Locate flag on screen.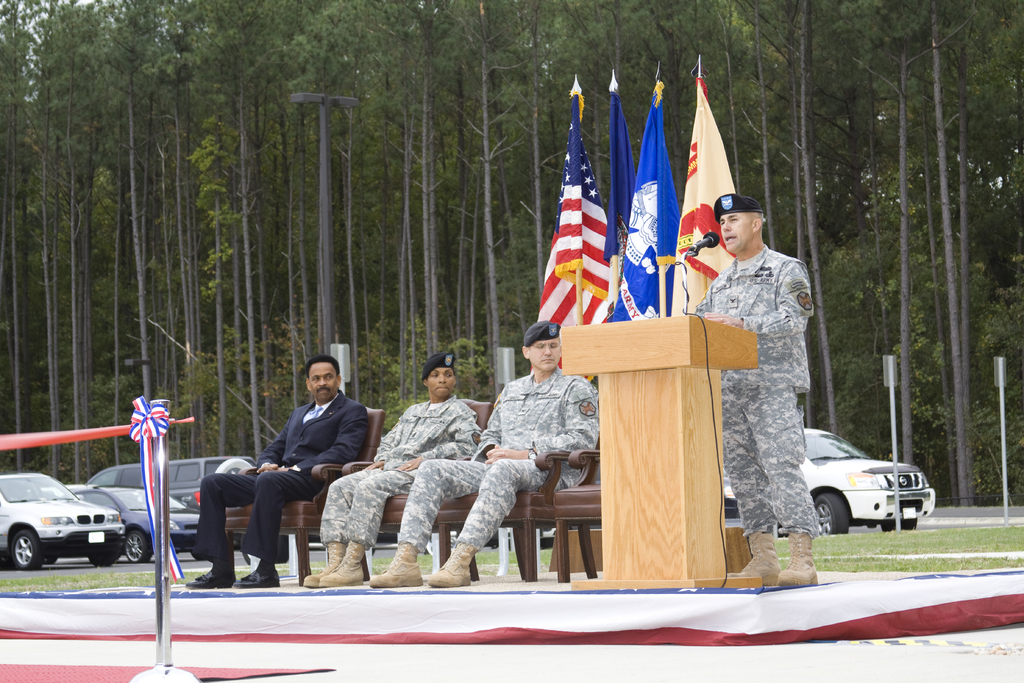
On screen at (533, 100, 612, 363).
